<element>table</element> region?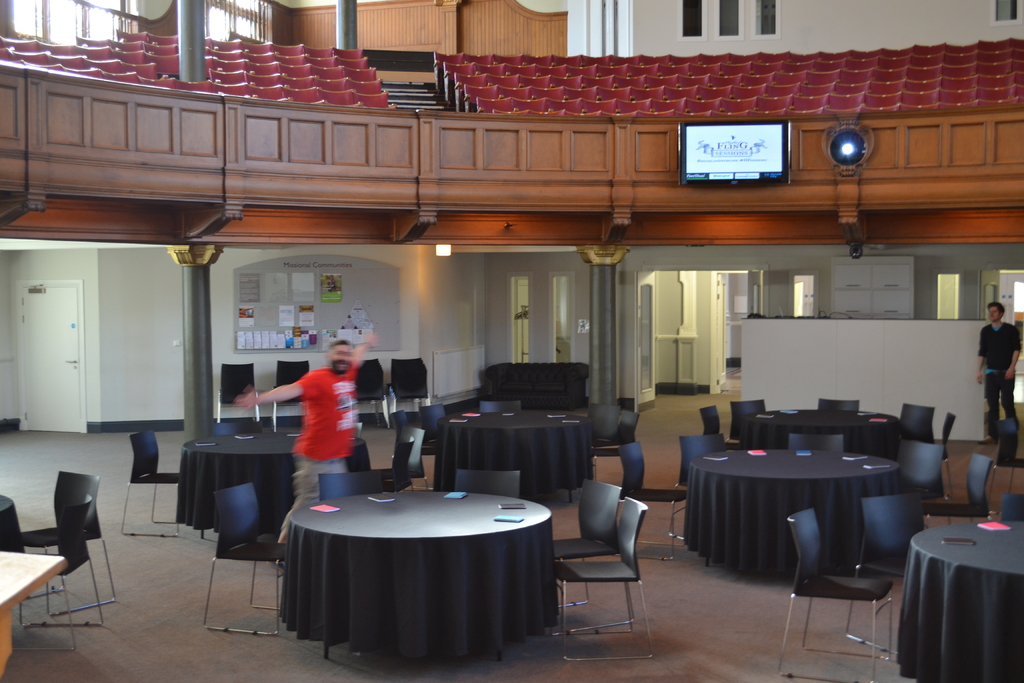
box=[432, 413, 591, 491]
